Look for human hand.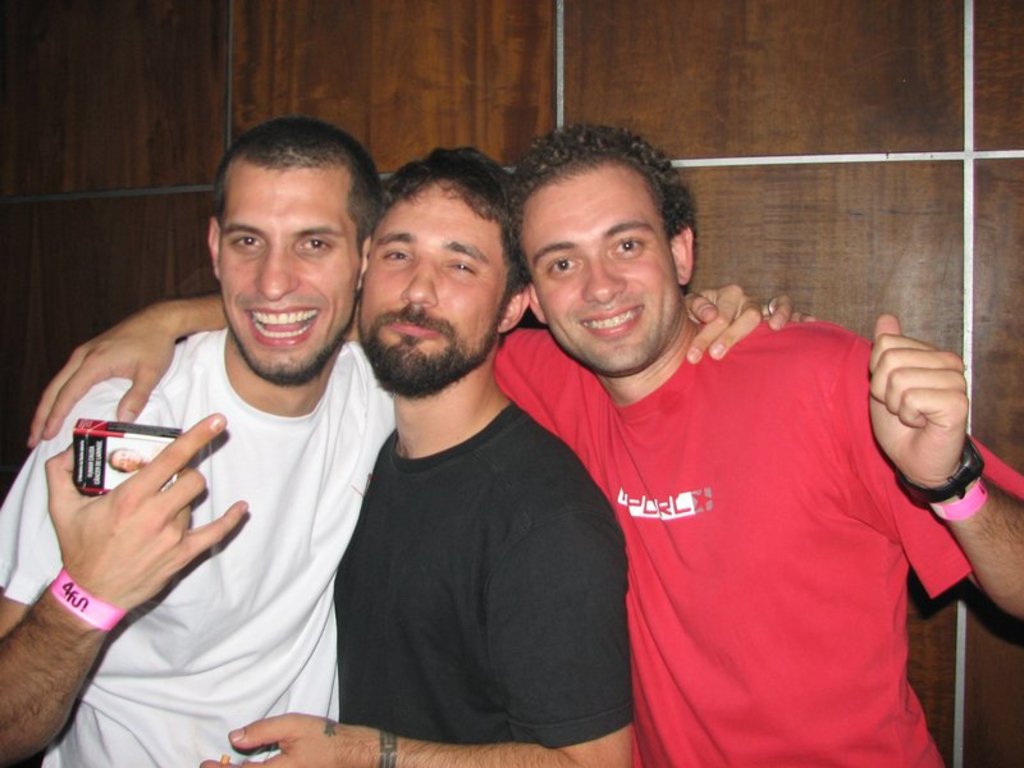
Found: (682, 284, 818, 364).
